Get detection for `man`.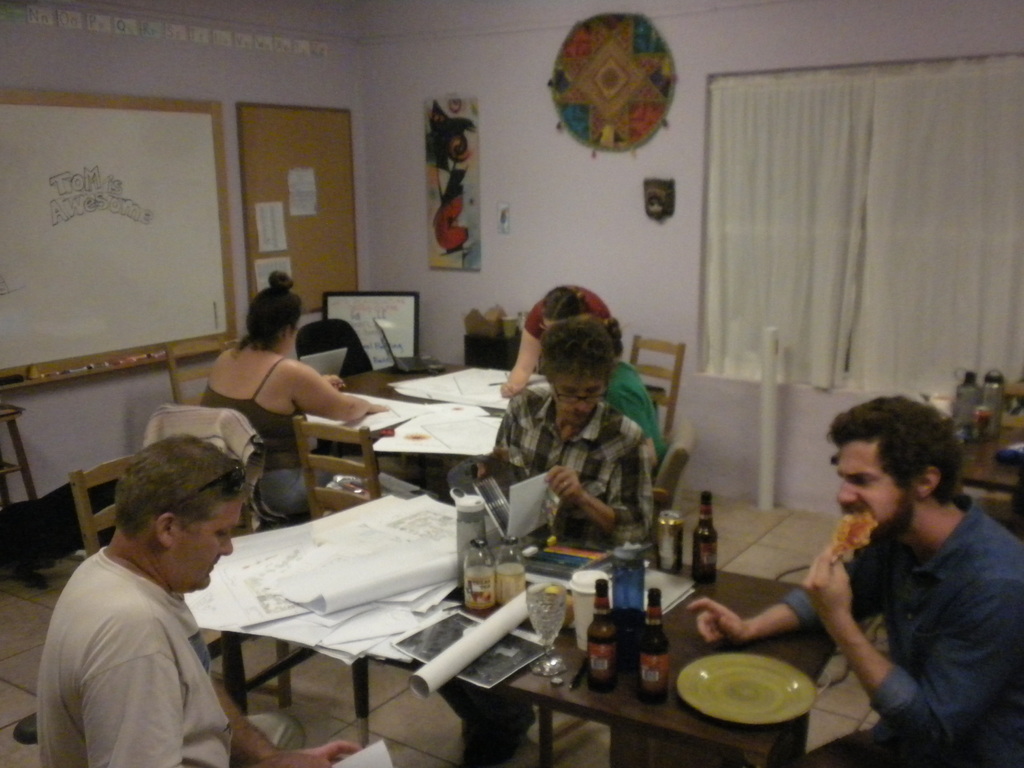
Detection: (x1=45, y1=433, x2=369, y2=767).
